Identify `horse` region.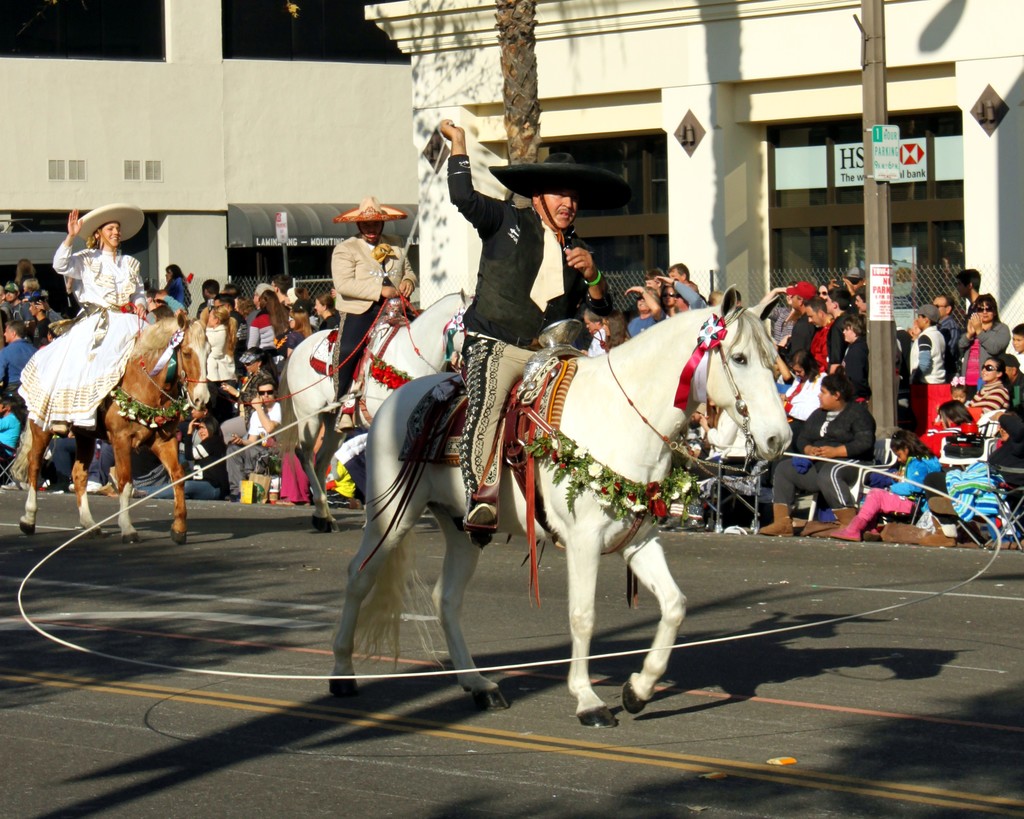
Region: box=[4, 306, 214, 546].
